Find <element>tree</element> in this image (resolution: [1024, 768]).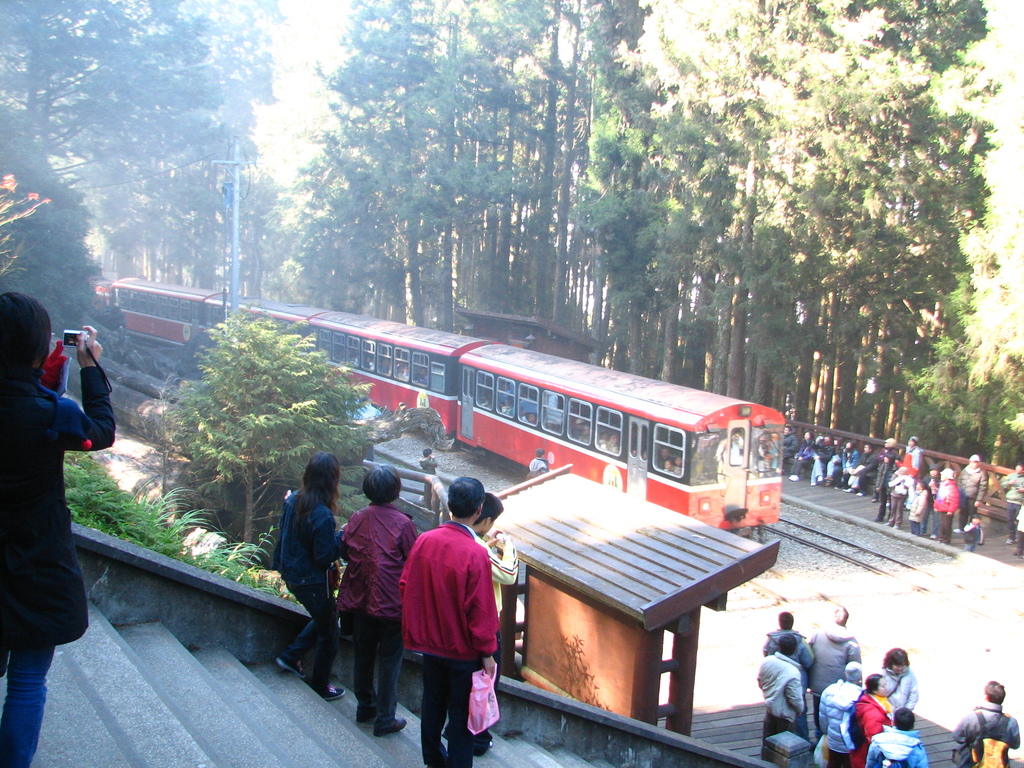
Rect(168, 310, 383, 539).
